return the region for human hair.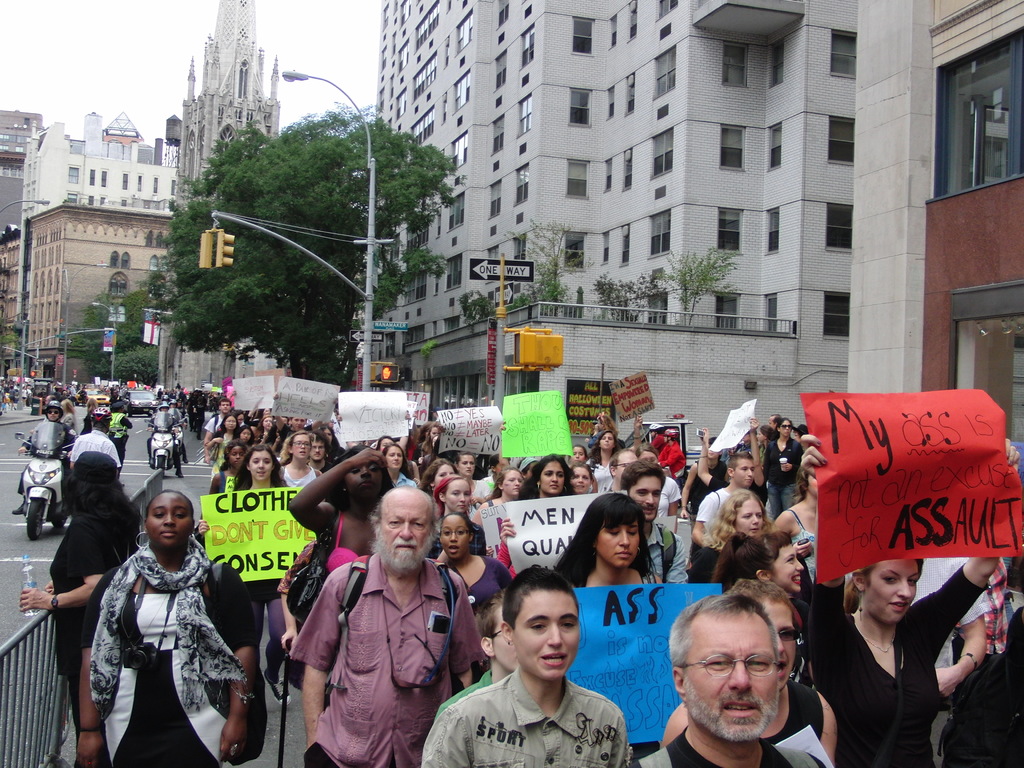
[left=217, top=438, right=249, bottom=468].
